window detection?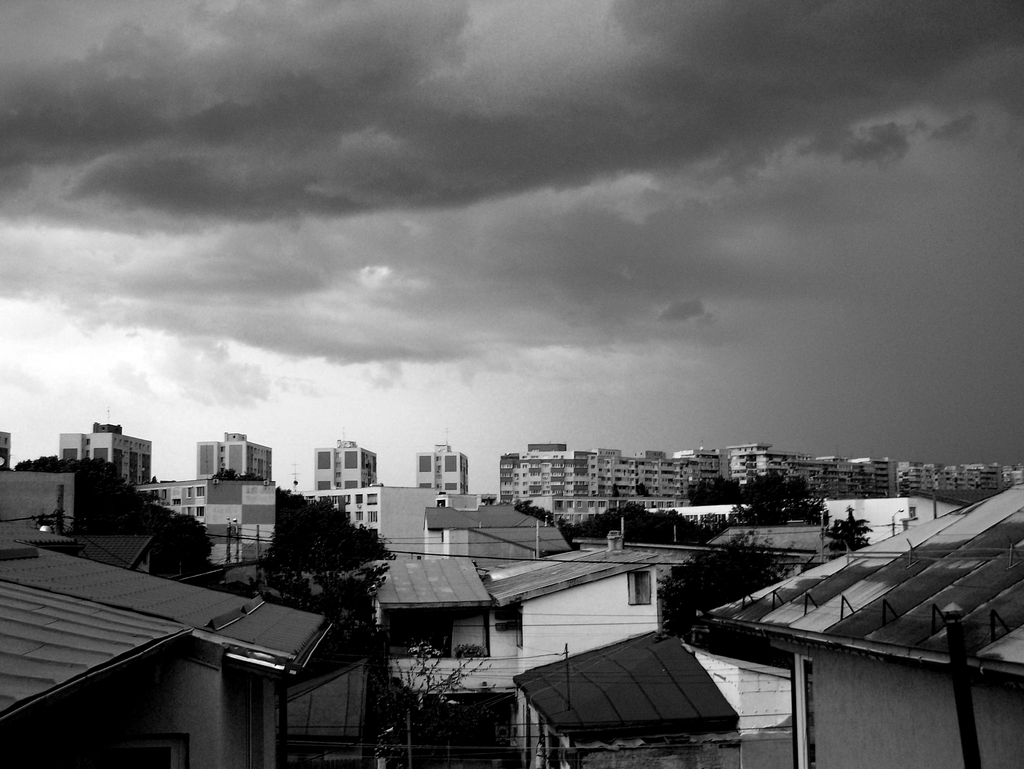
detection(343, 450, 360, 468)
